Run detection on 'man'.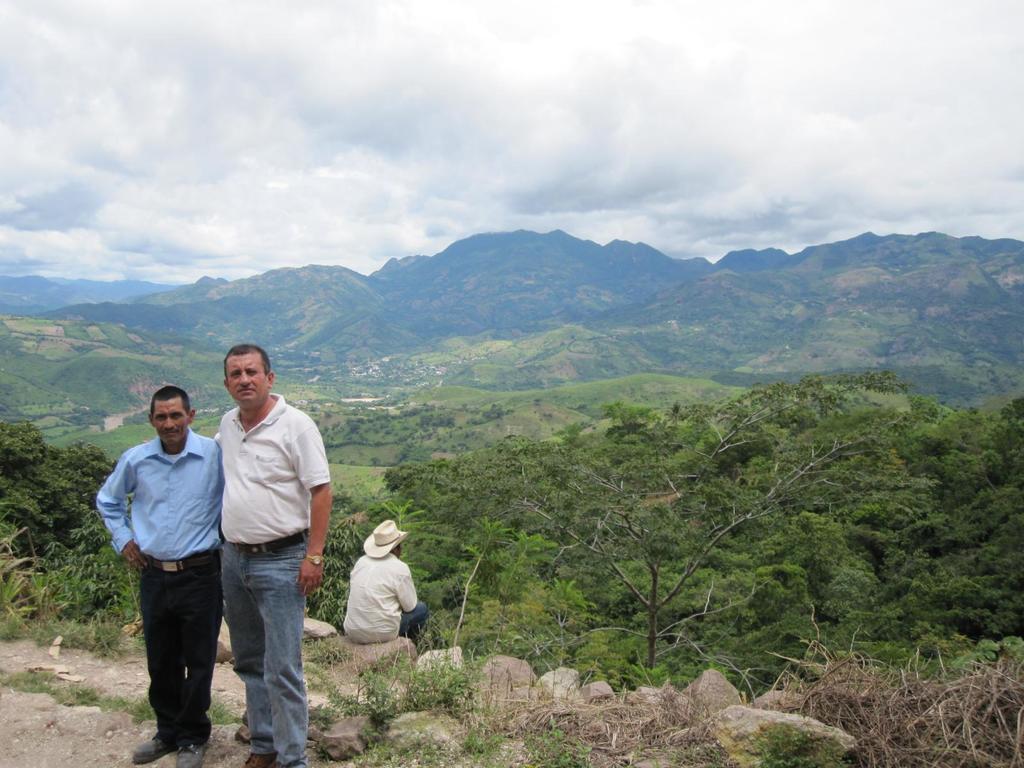
Result: [left=210, top=336, right=330, bottom=767].
